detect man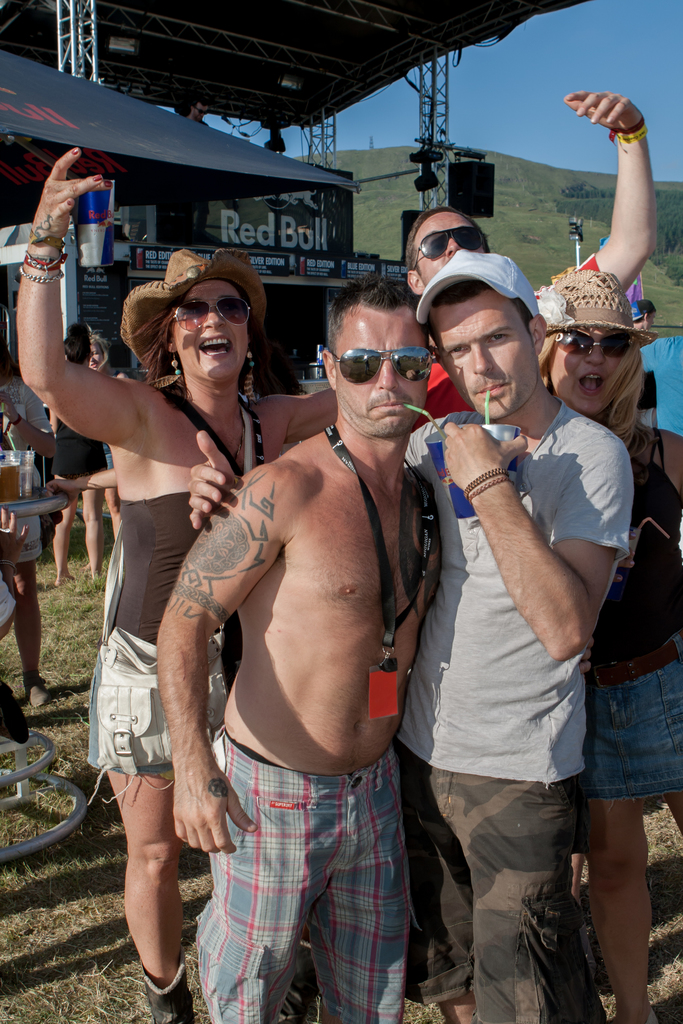
l=400, t=86, r=659, b=442
